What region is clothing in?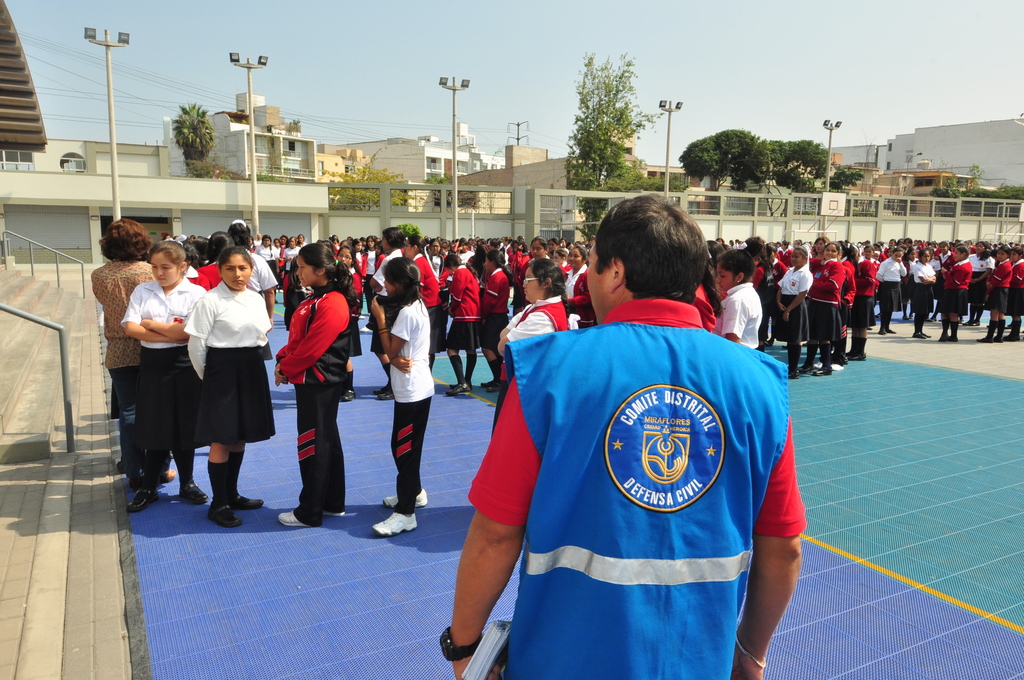
box=[443, 260, 479, 352].
